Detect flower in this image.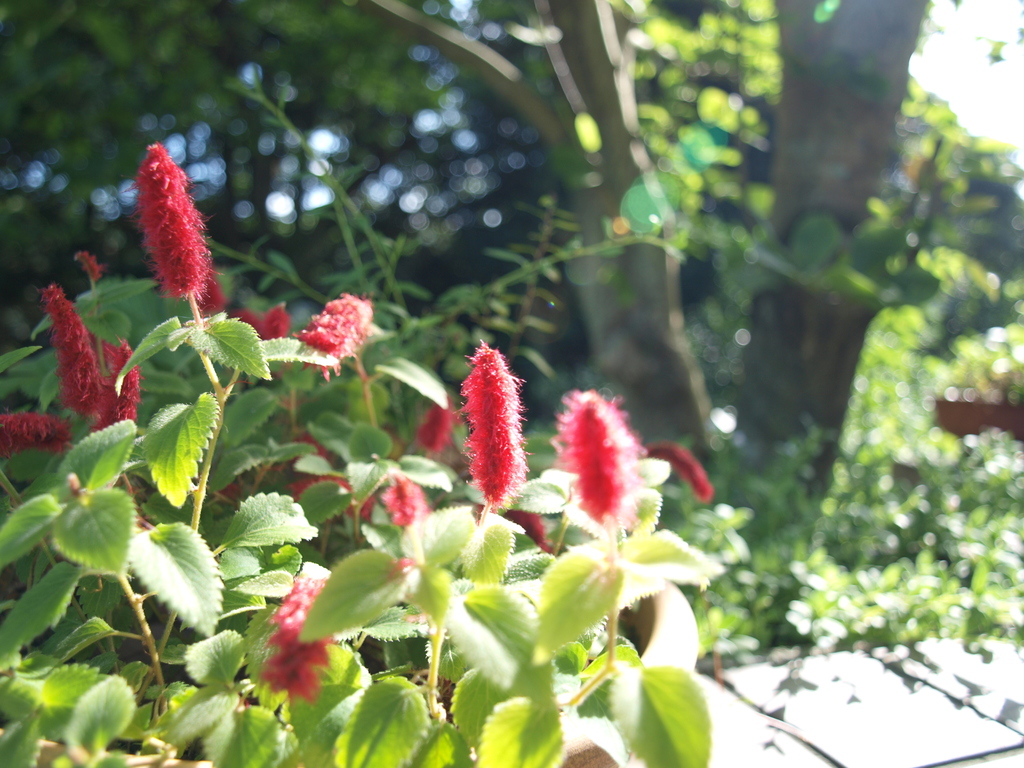
Detection: 554/387/637/522.
